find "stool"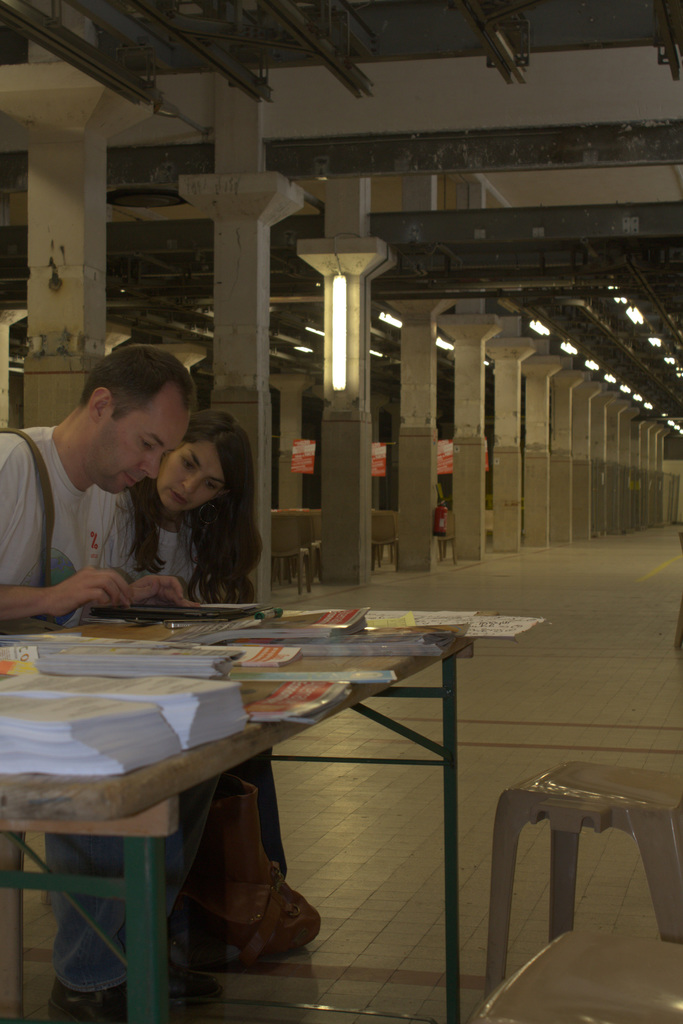
(482, 763, 679, 998)
